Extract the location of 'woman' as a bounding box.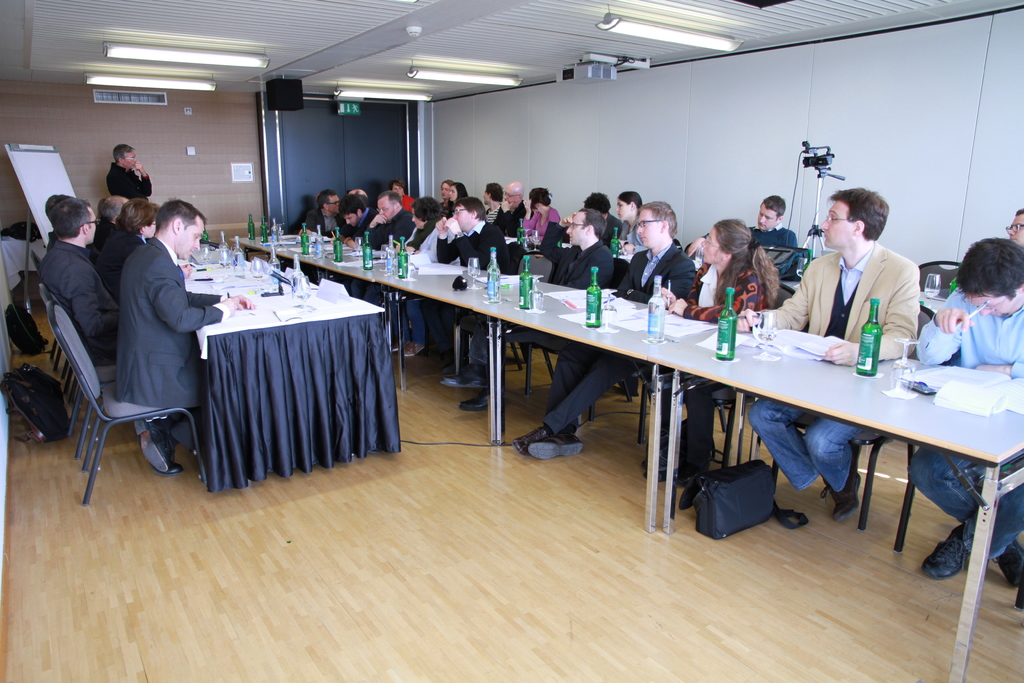
select_region(640, 217, 782, 486).
